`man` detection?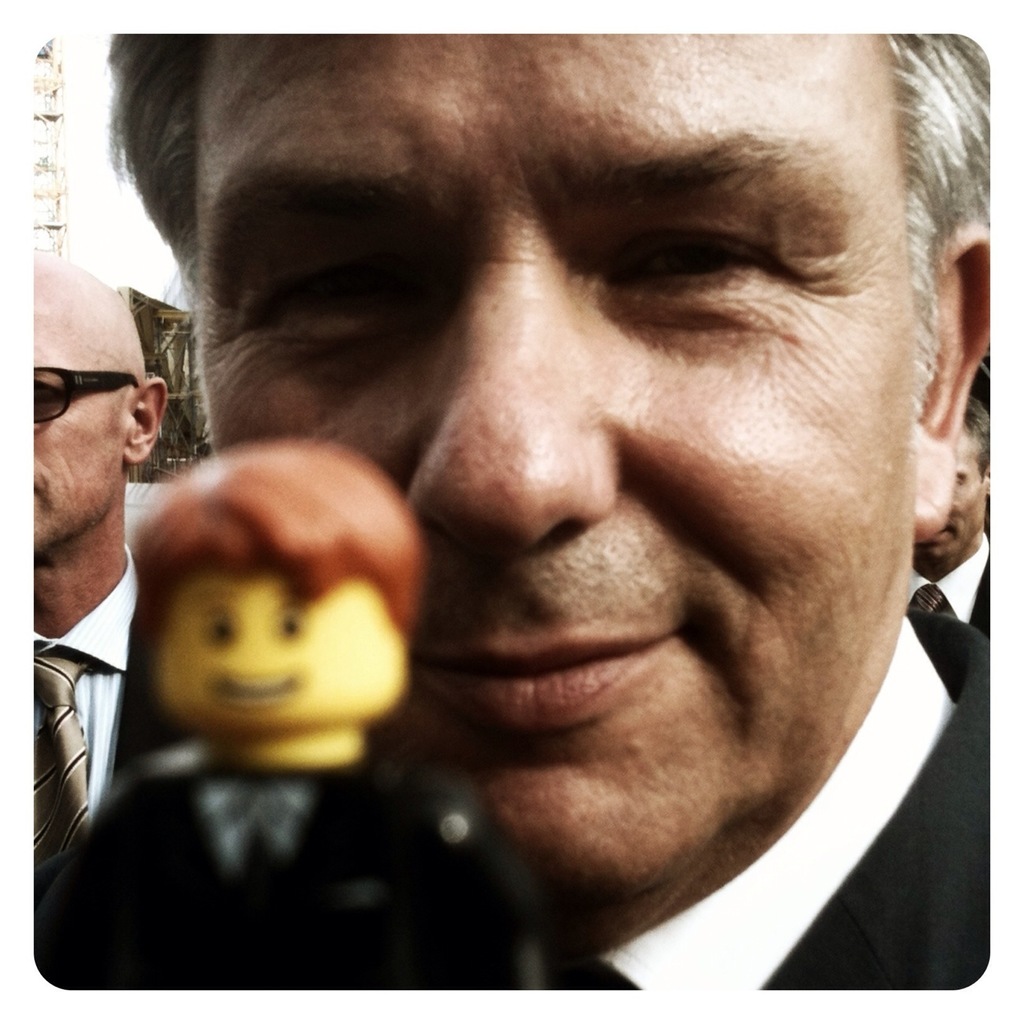
25,251,171,868
